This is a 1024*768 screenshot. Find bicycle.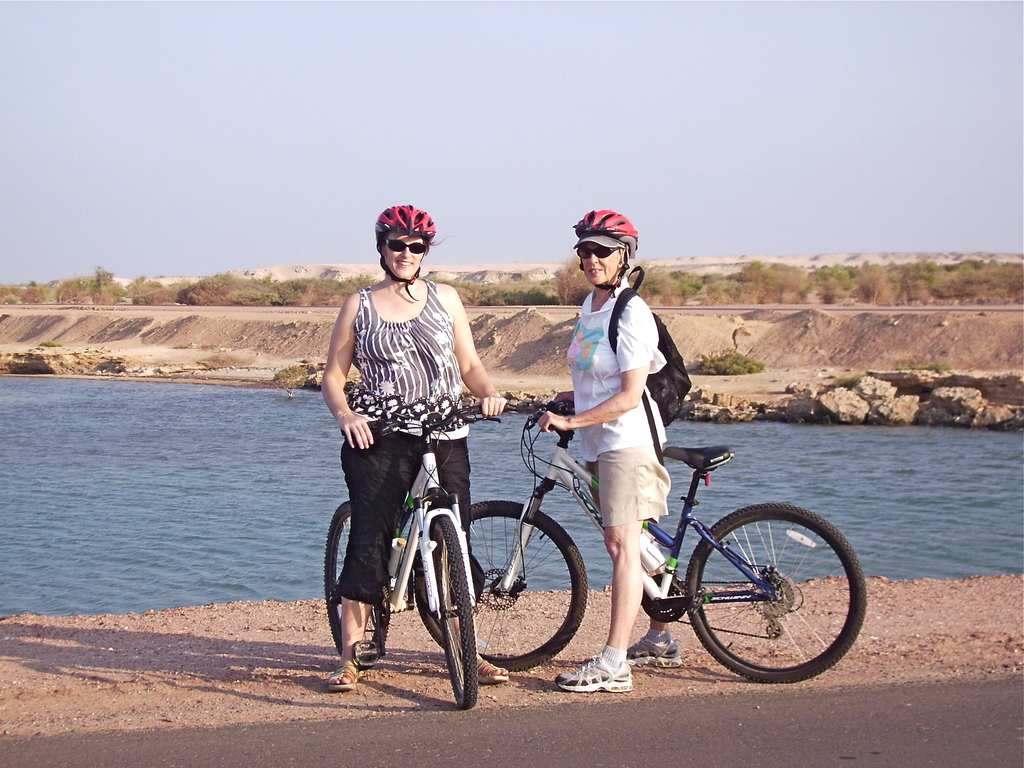
Bounding box: <bbox>391, 394, 872, 686</bbox>.
